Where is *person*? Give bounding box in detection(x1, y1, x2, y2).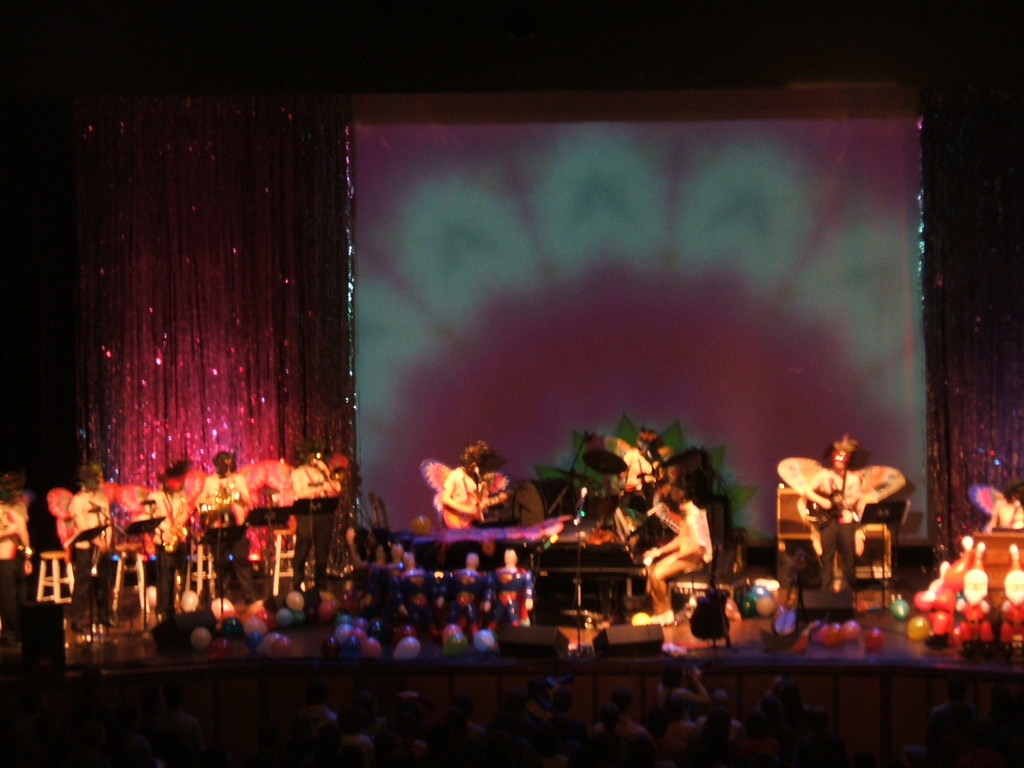
detection(801, 433, 865, 609).
